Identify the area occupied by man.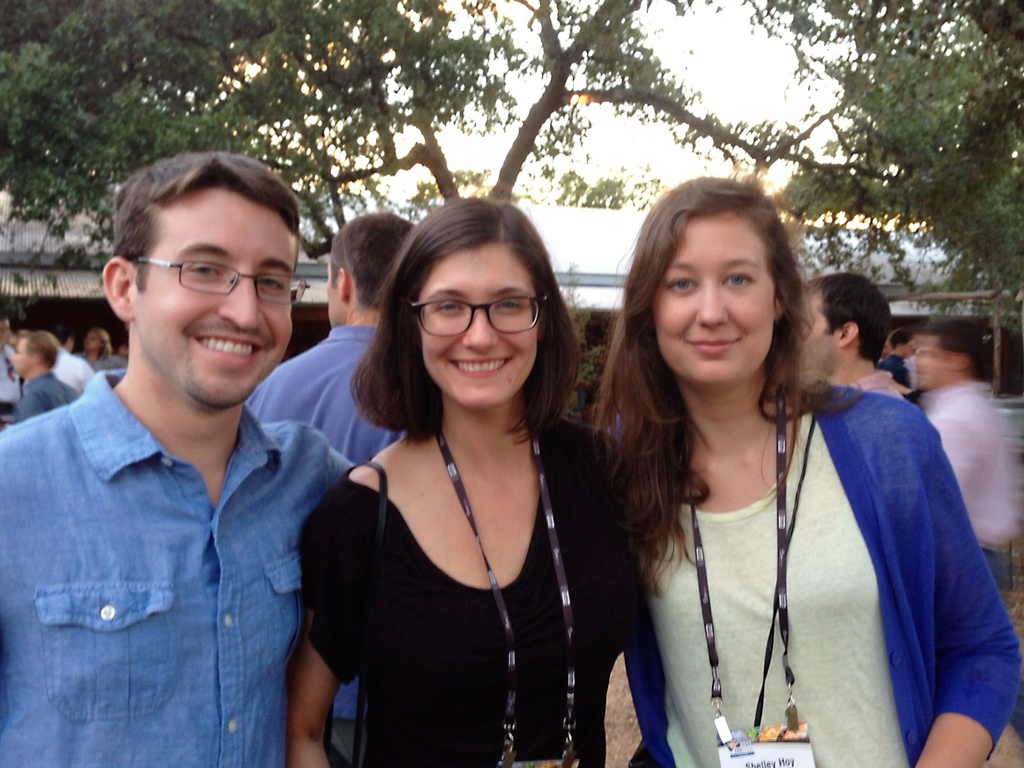
Area: crop(4, 334, 77, 421).
